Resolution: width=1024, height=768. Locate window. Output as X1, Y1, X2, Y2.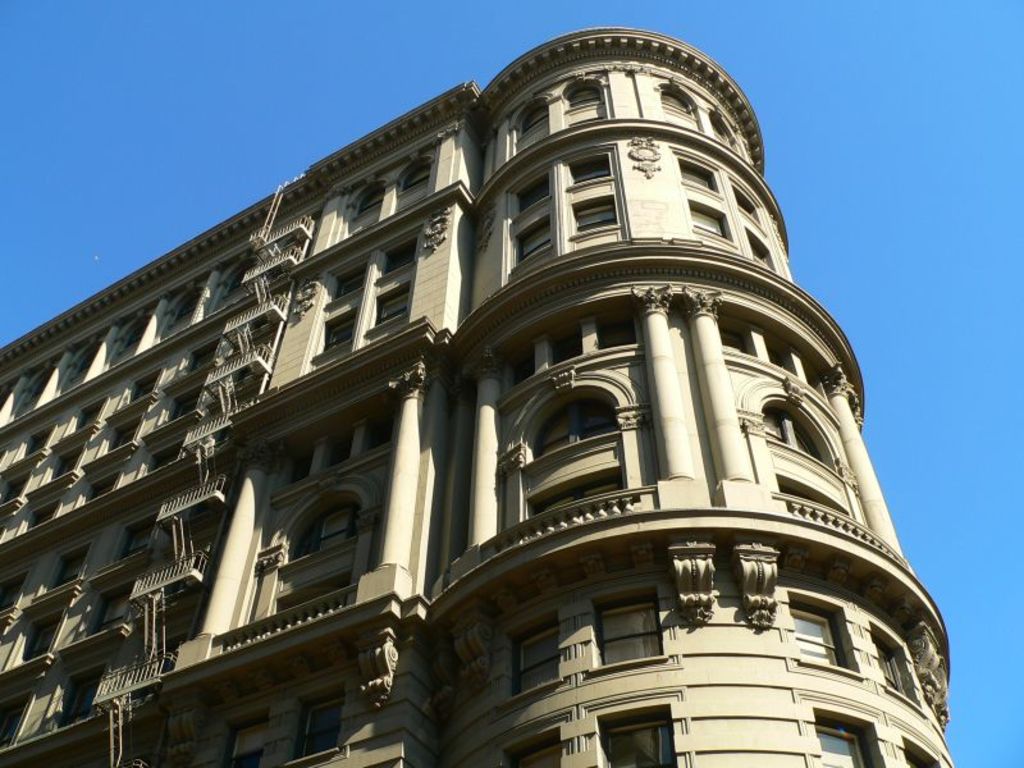
348, 182, 383, 239.
